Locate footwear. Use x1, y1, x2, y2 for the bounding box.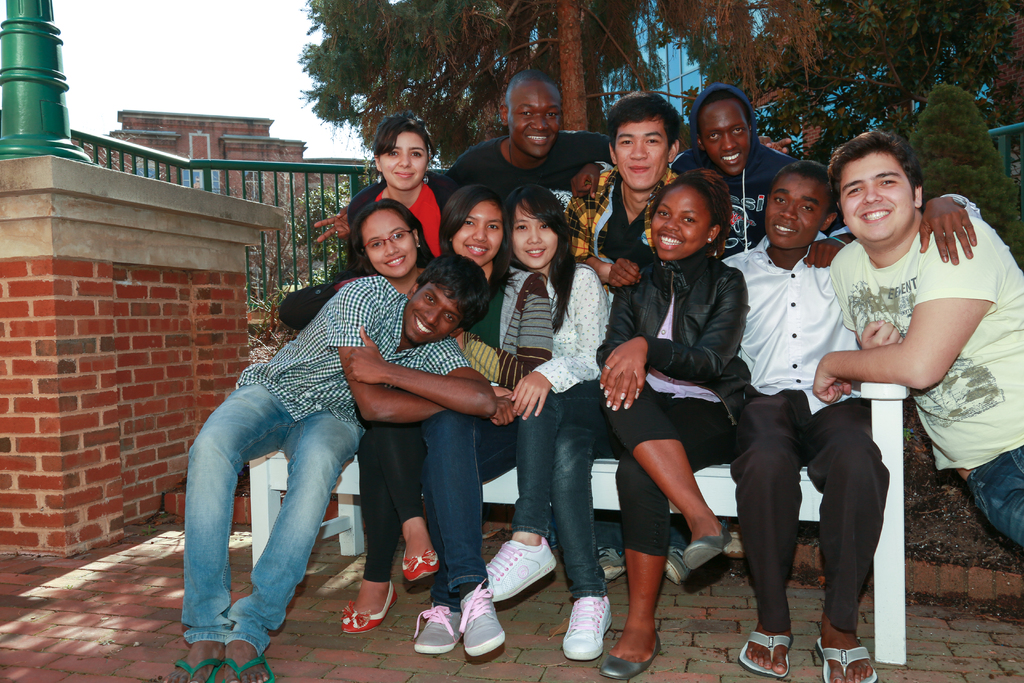
664, 522, 700, 591.
